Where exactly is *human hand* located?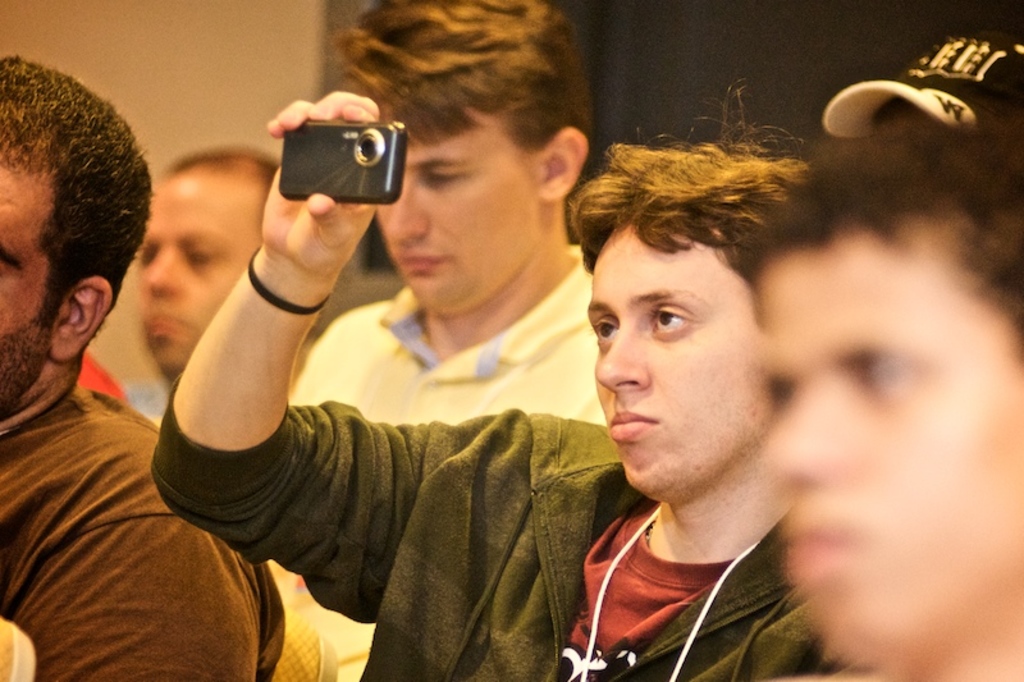
Its bounding box is (left=243, top=106, right=399, bottom=257).
